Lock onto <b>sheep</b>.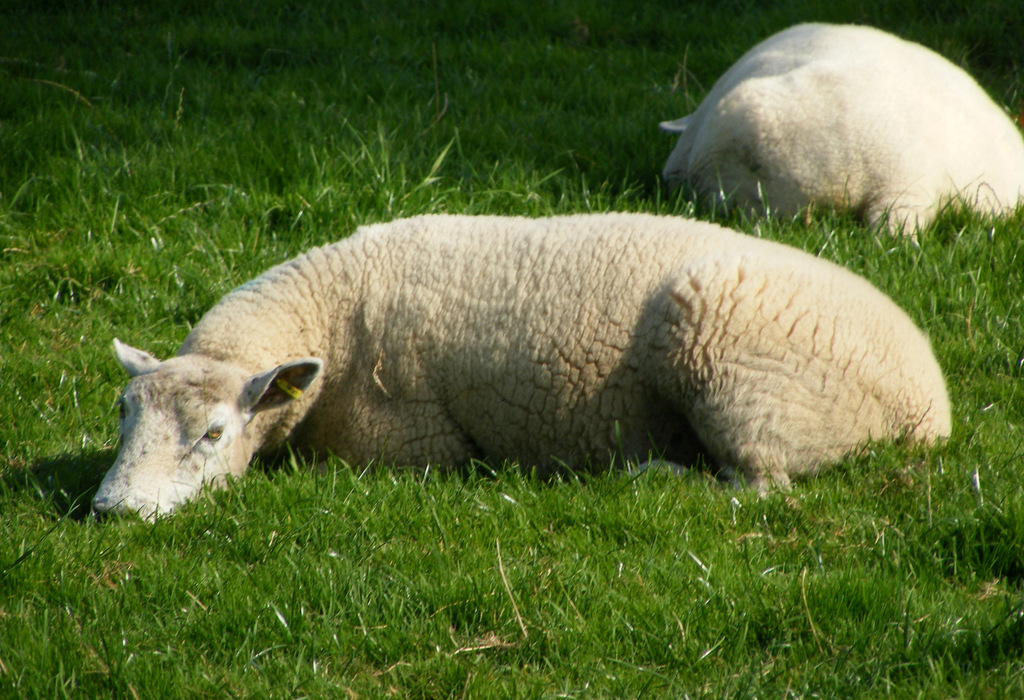
Locked: 88,210,954,530.
